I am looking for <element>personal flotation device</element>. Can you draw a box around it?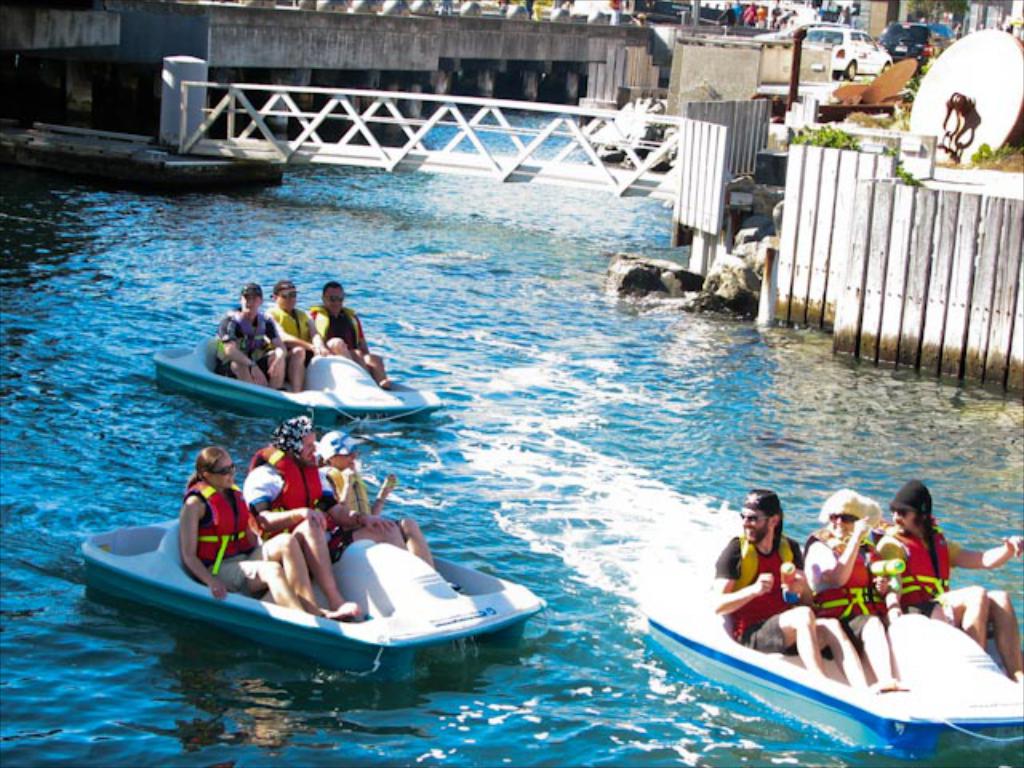
Sure, the bounding box is box(243, 437, 333, 515).
